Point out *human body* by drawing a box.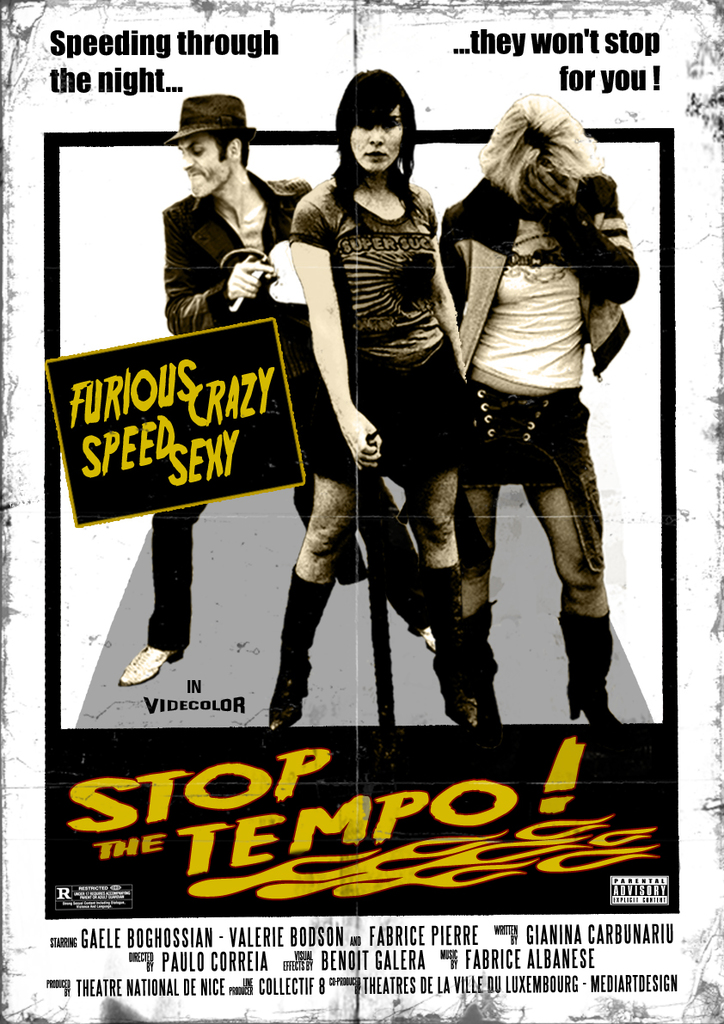
Rect(120, 94, 367, 687).
